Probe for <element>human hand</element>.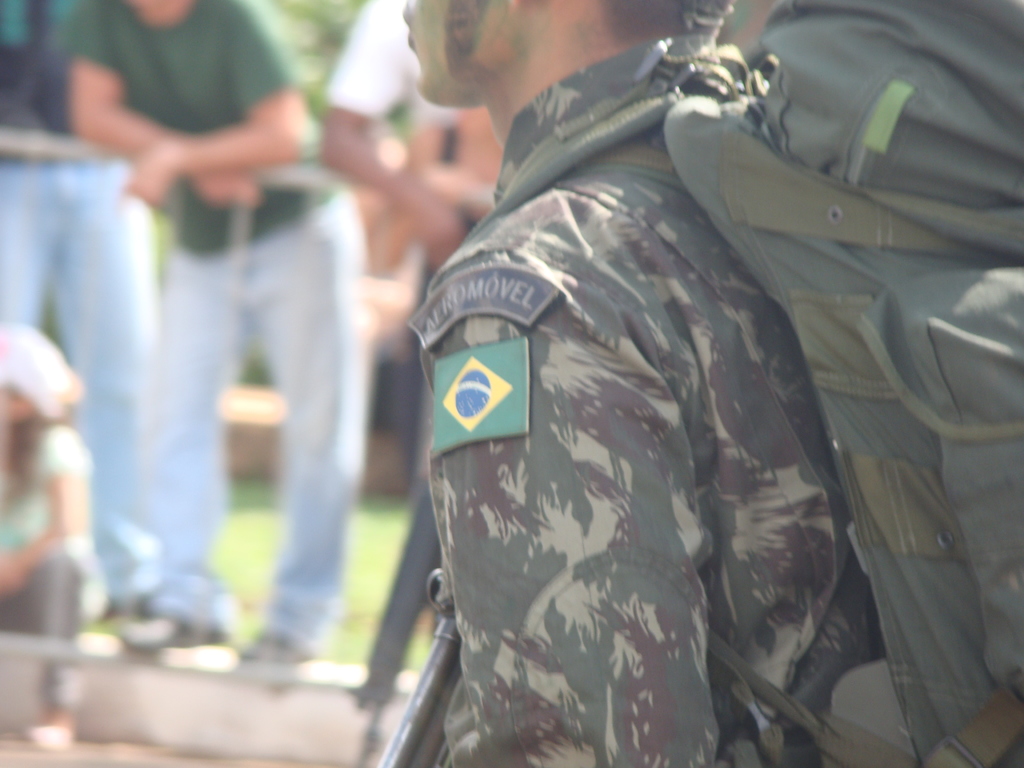
Probe result: locate(417, 211, 465, 270).
